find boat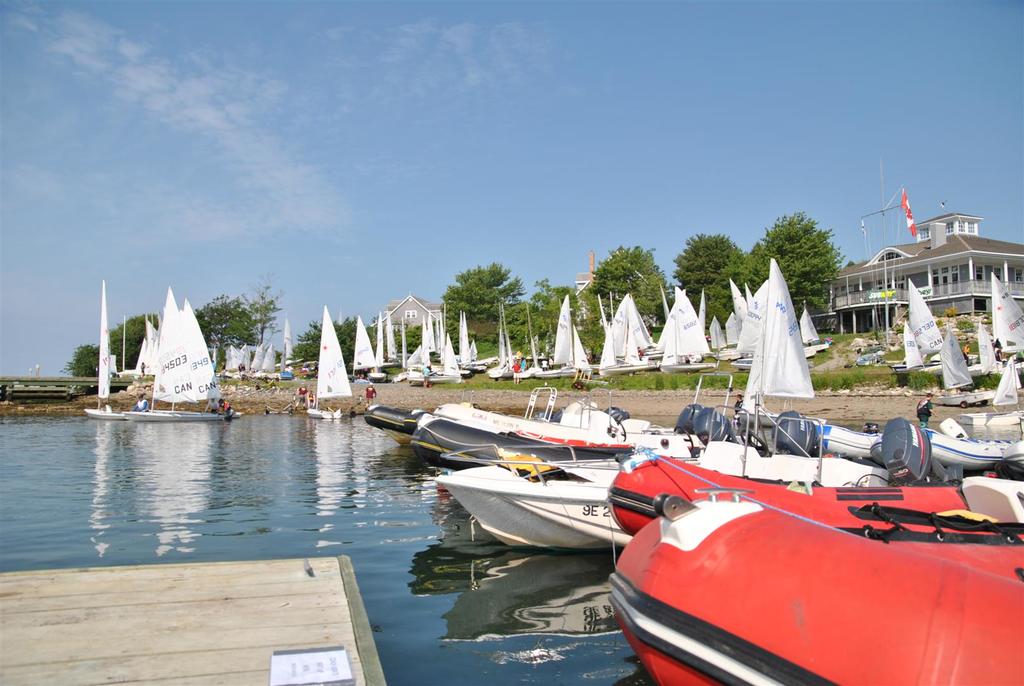
<bbox>365, 313, 395, 384</bbox>
